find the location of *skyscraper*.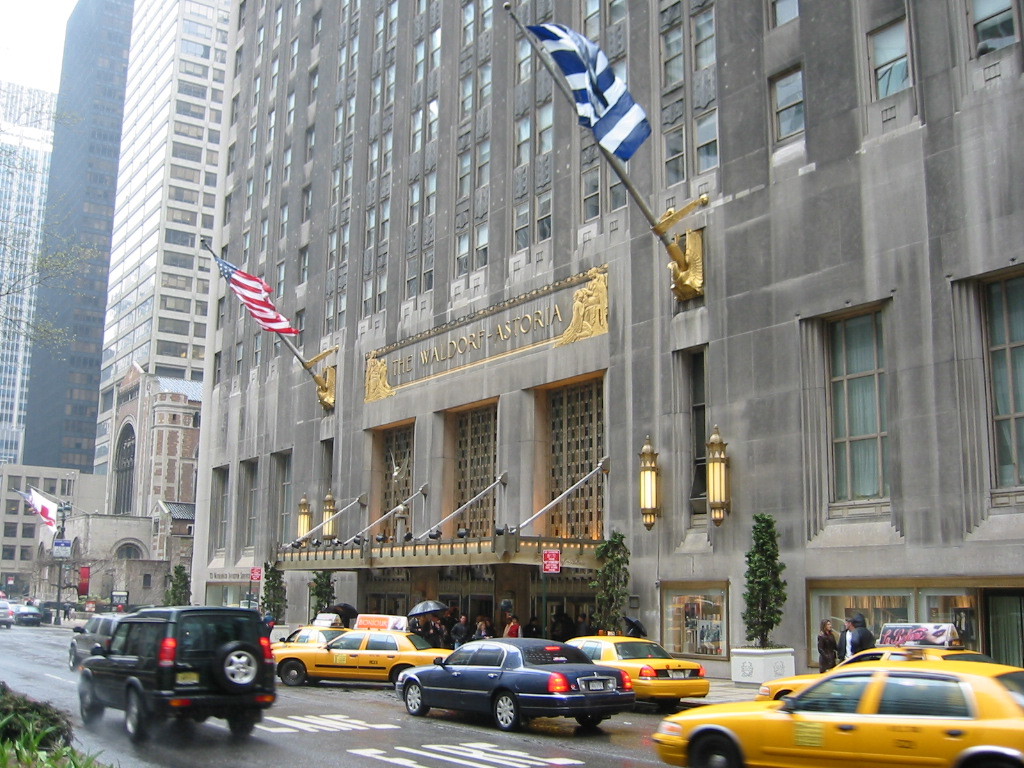
Location: pyautogui.locateOnScreen(16, 0, 133, 470).
